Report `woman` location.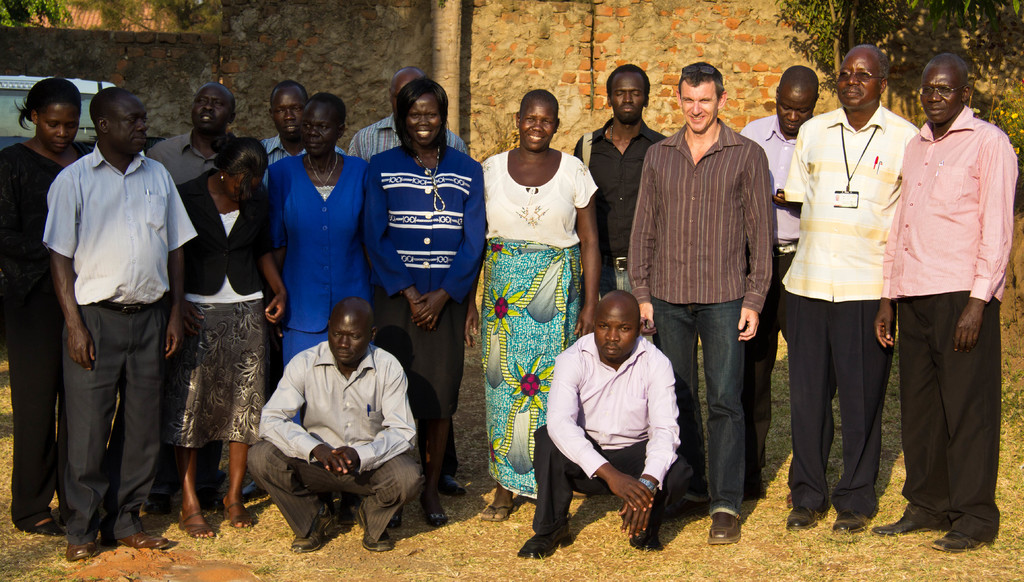
Report: region(264, 90, 437, 430).
